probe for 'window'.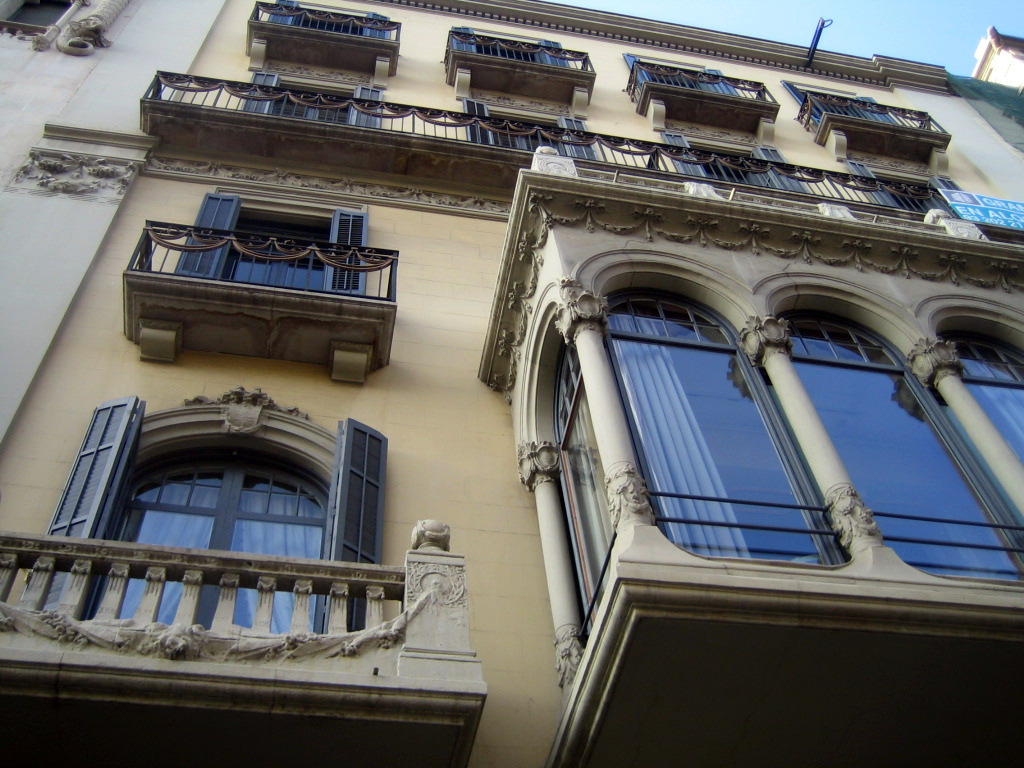
Probe result: 263/0/389/45.
